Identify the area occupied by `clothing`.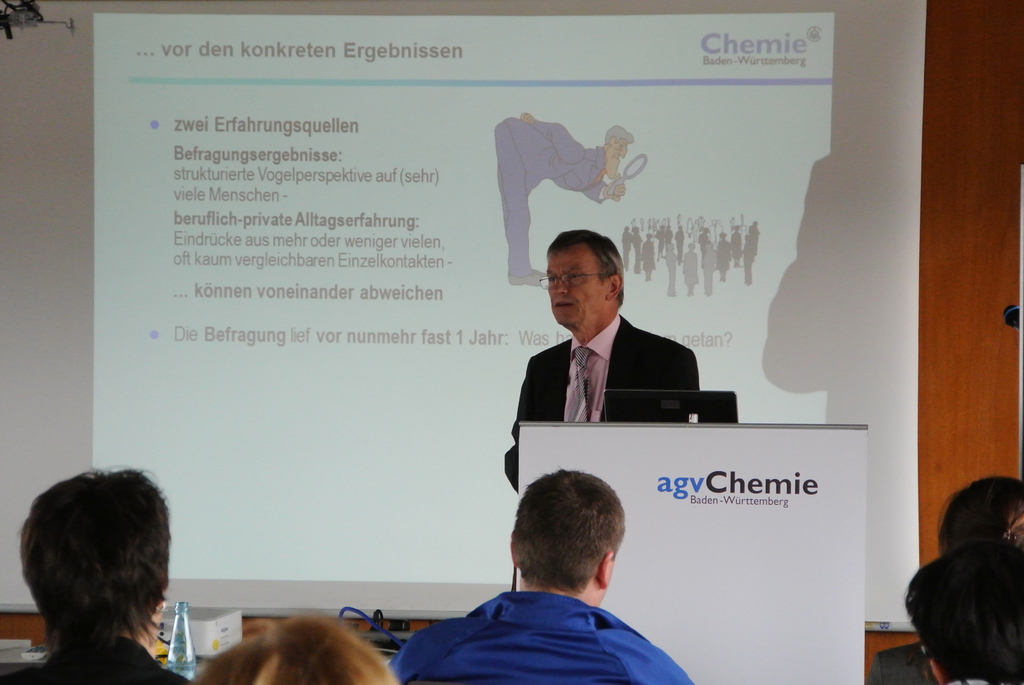
Area: locate(0, 628, 201, 684).
